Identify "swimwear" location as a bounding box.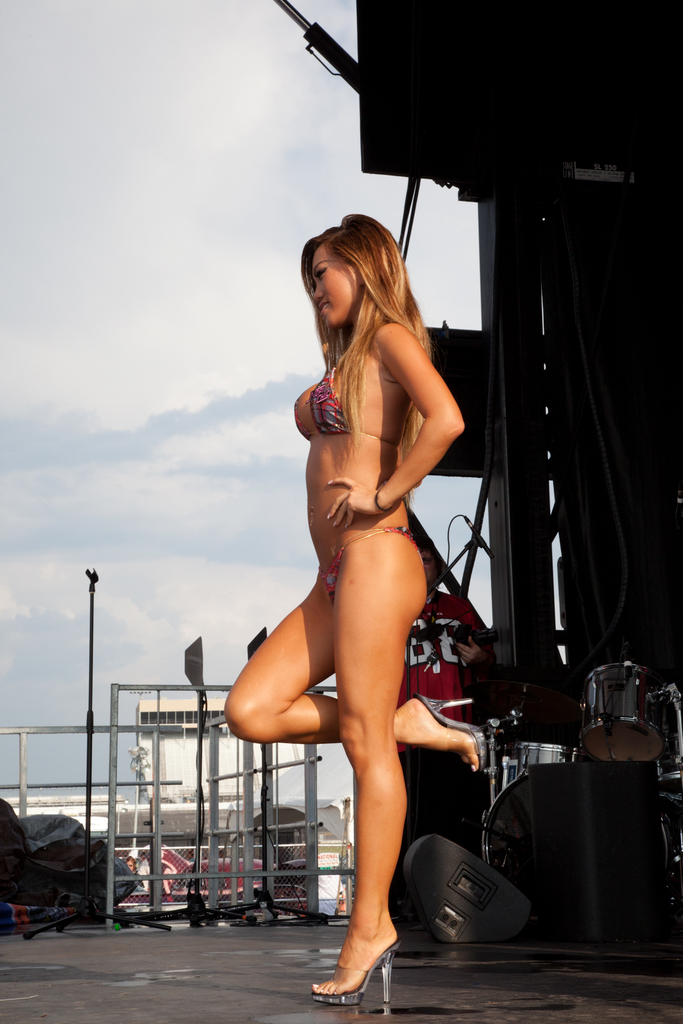
rect(305, 340, 420, 615).
